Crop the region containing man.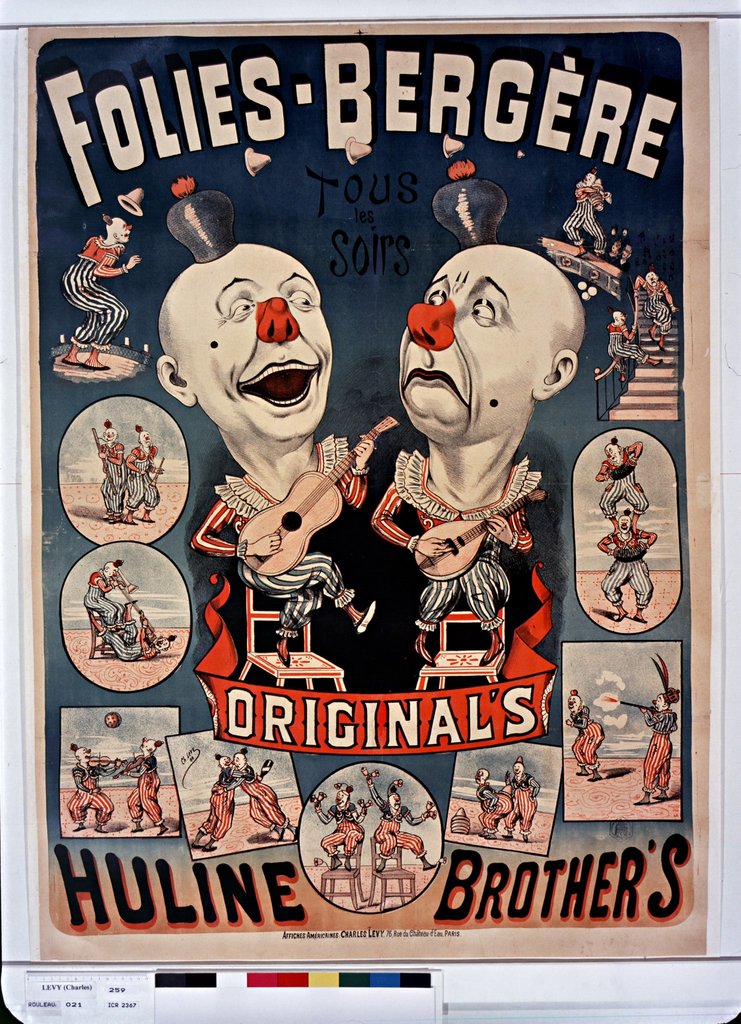
Crop region: (65, 746, 113, 836).
